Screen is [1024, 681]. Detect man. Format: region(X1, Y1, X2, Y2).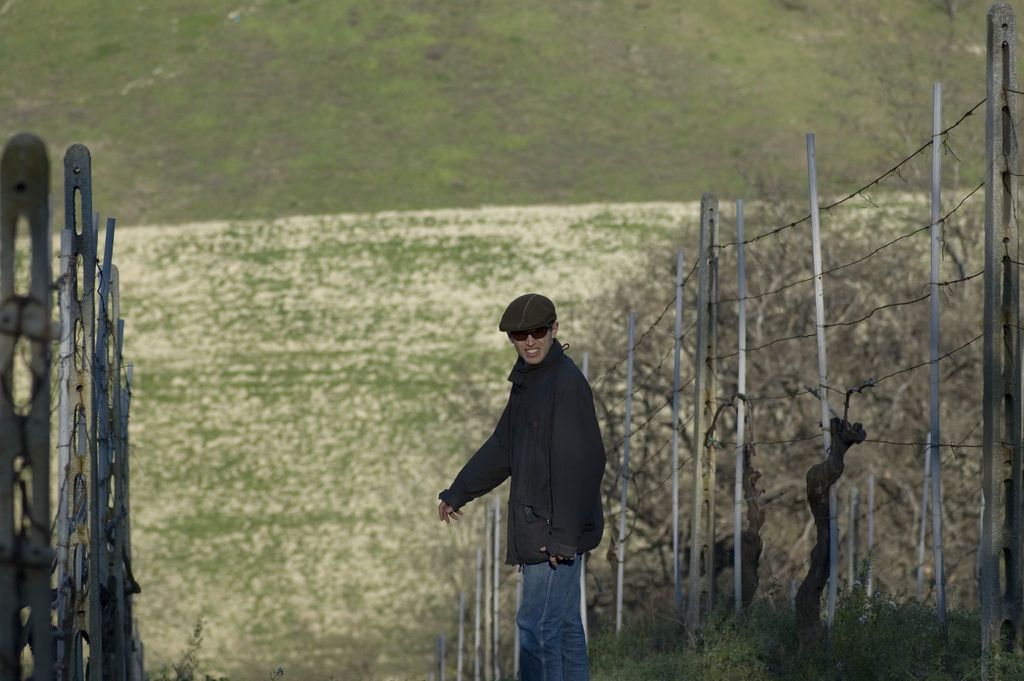
region(436, 293, 608, 680).
